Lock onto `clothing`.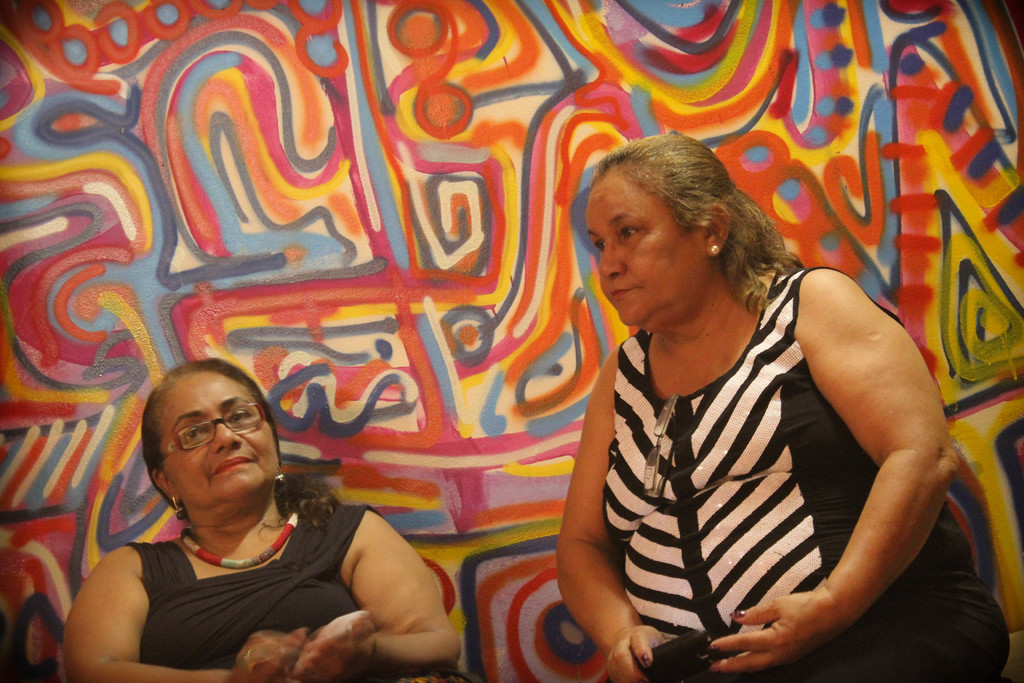
Locked: <region>566, 263, 952, 682</region>.
